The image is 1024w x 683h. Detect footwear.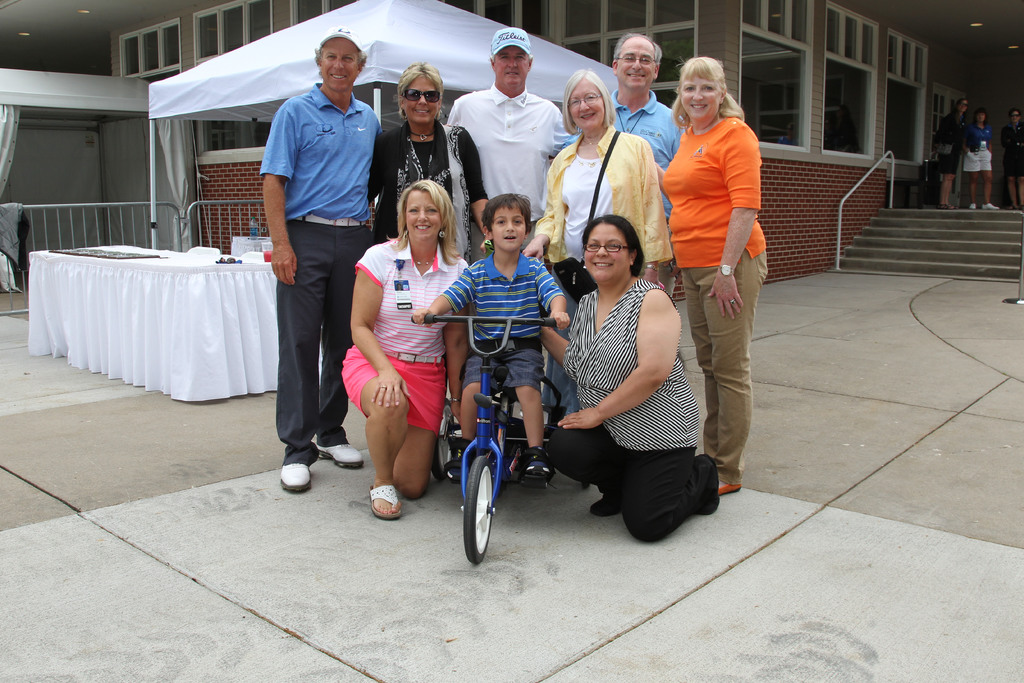
Detection: detection(276, 454, 314, 495).
